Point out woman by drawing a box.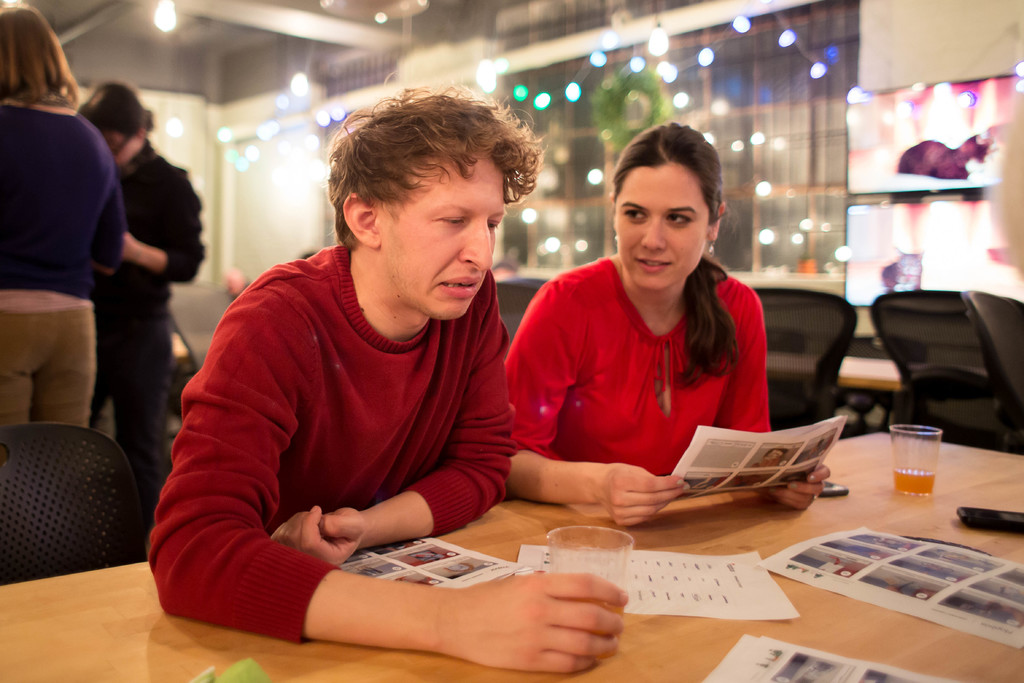
pyautogui.locateOnScreen(2, 0, 129, 447).
